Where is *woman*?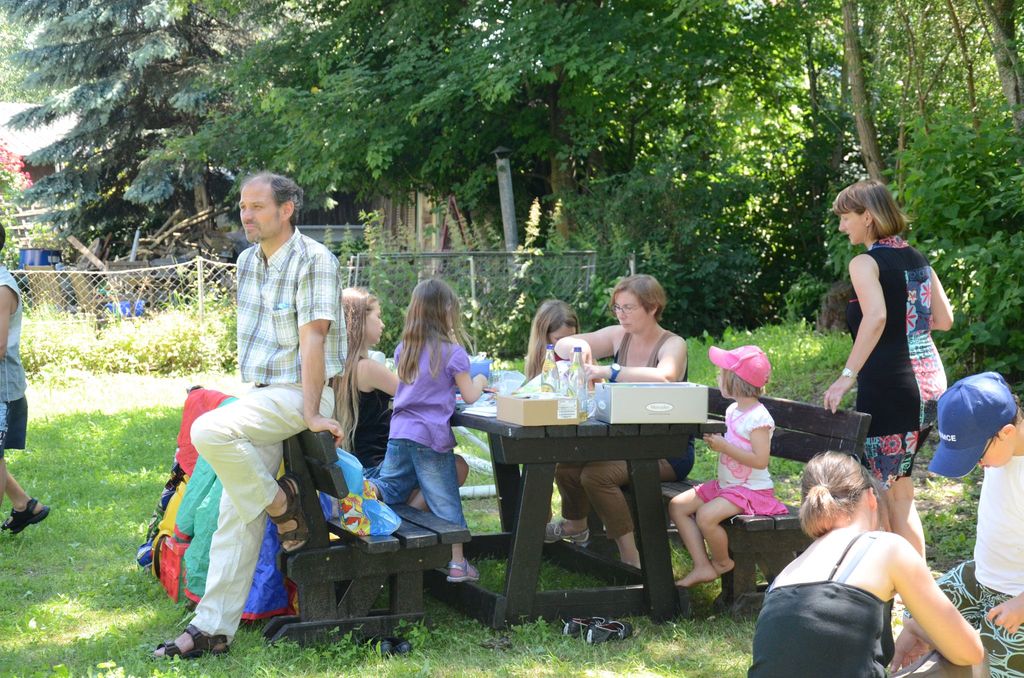
BBox(322, 291, 465, 517).
